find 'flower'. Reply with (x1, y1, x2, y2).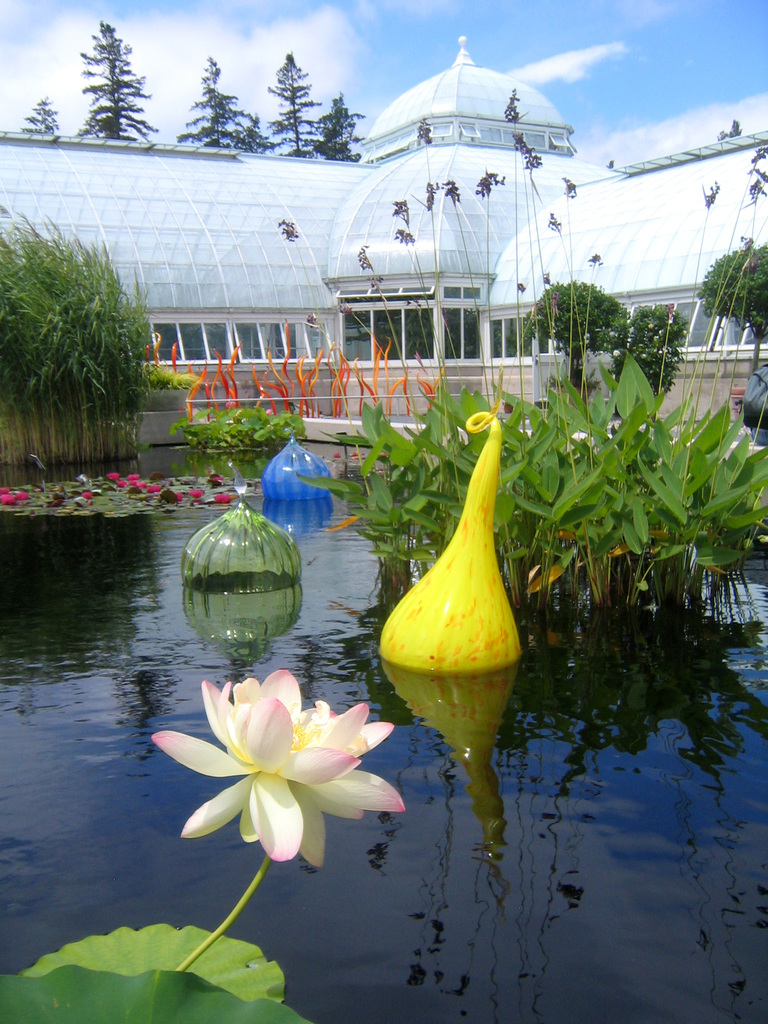
(133, 479, 147, 488).
